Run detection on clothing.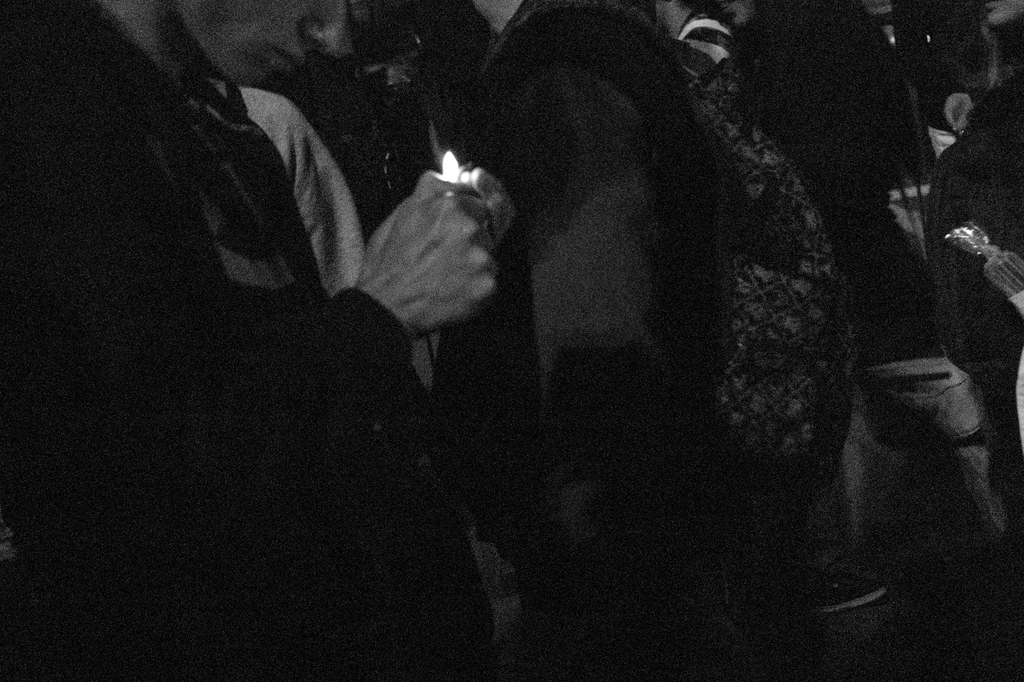
Result: region(428, 3, 726, 642).
